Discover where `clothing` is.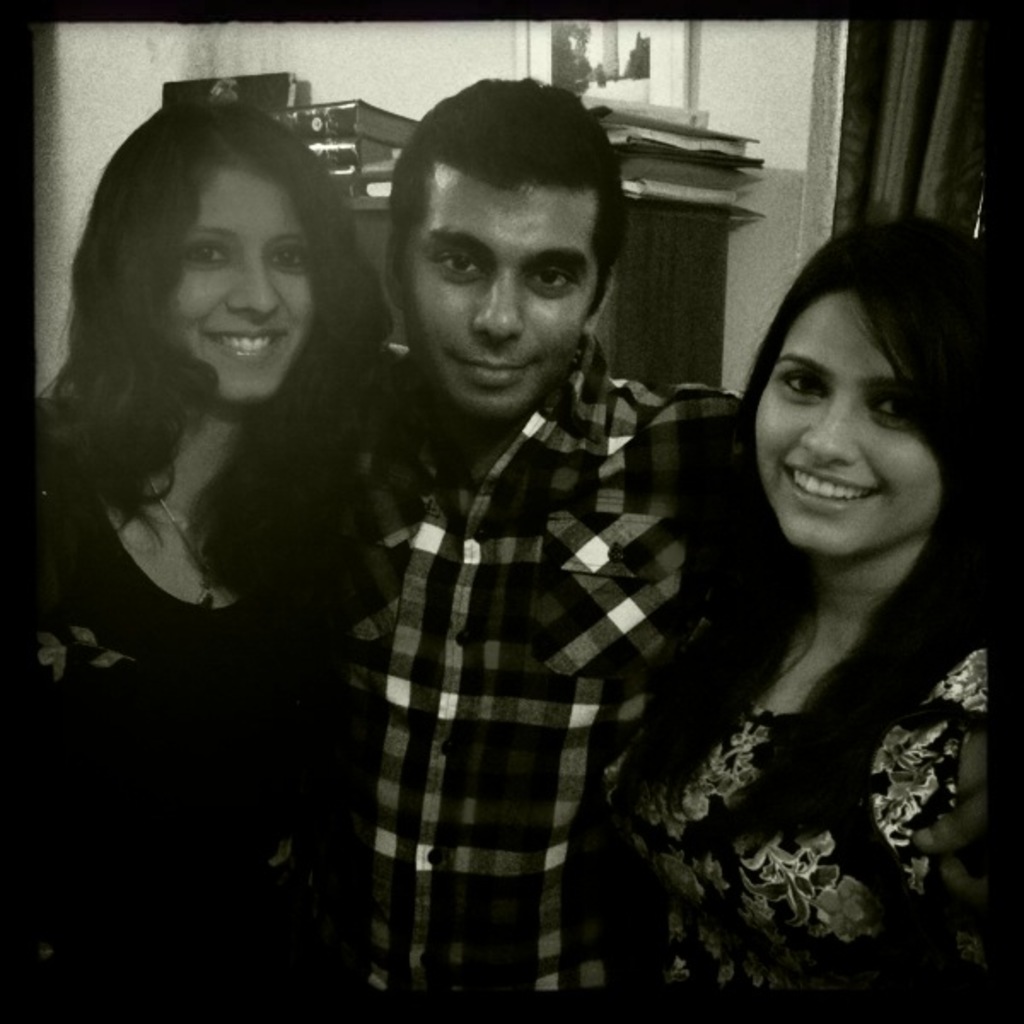
Discovered at bbox=(343, 326, 811, 1017).
